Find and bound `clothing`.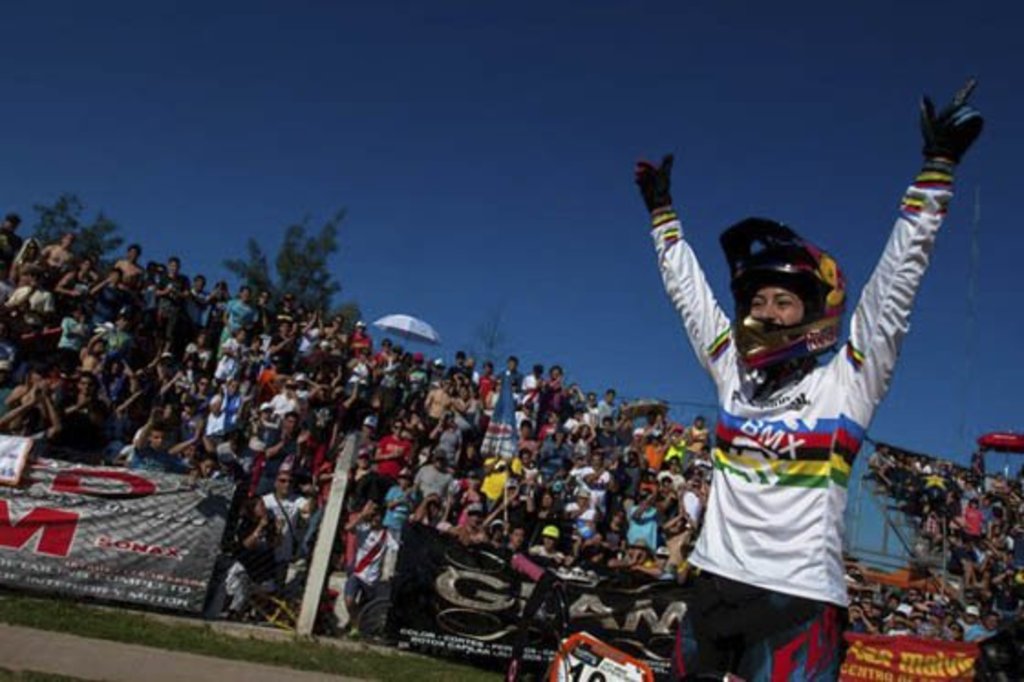
Bound: locate(210, 382, 258, 433).
